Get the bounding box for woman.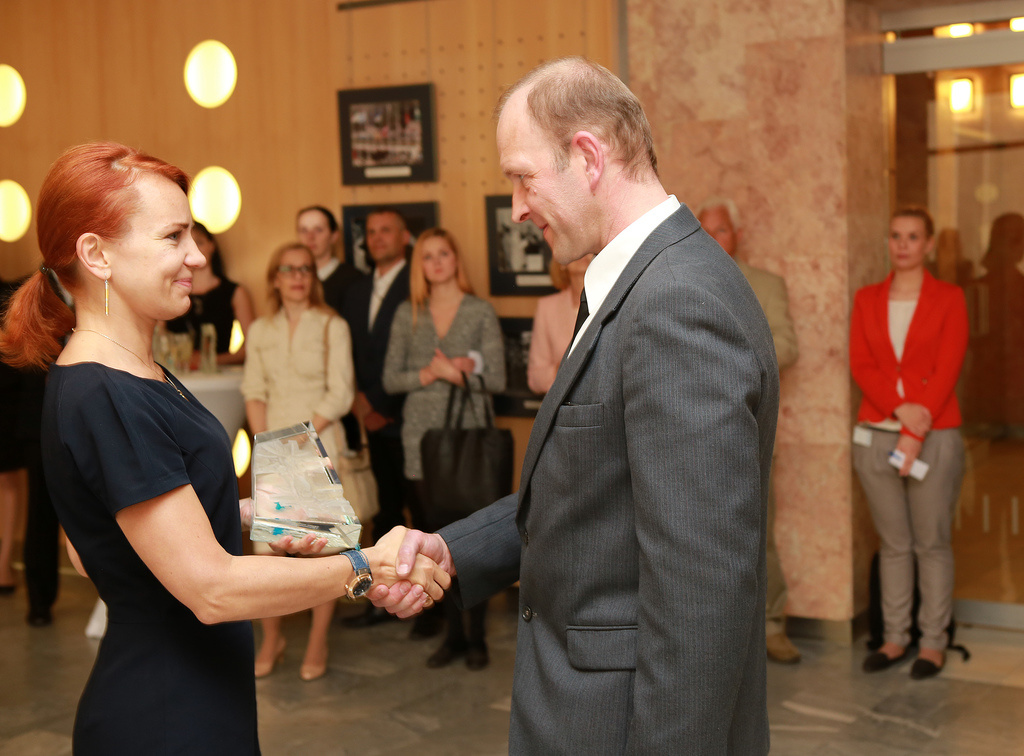
[21,147,373,752].
